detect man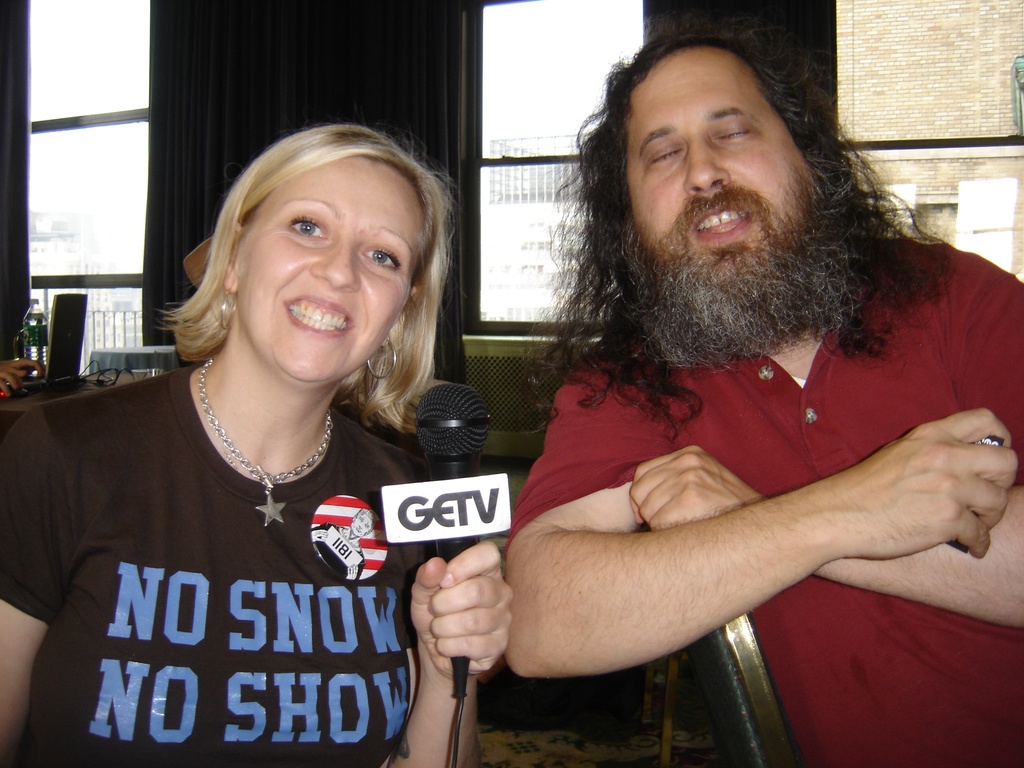
bbox(426, 27, 1023, 742)
